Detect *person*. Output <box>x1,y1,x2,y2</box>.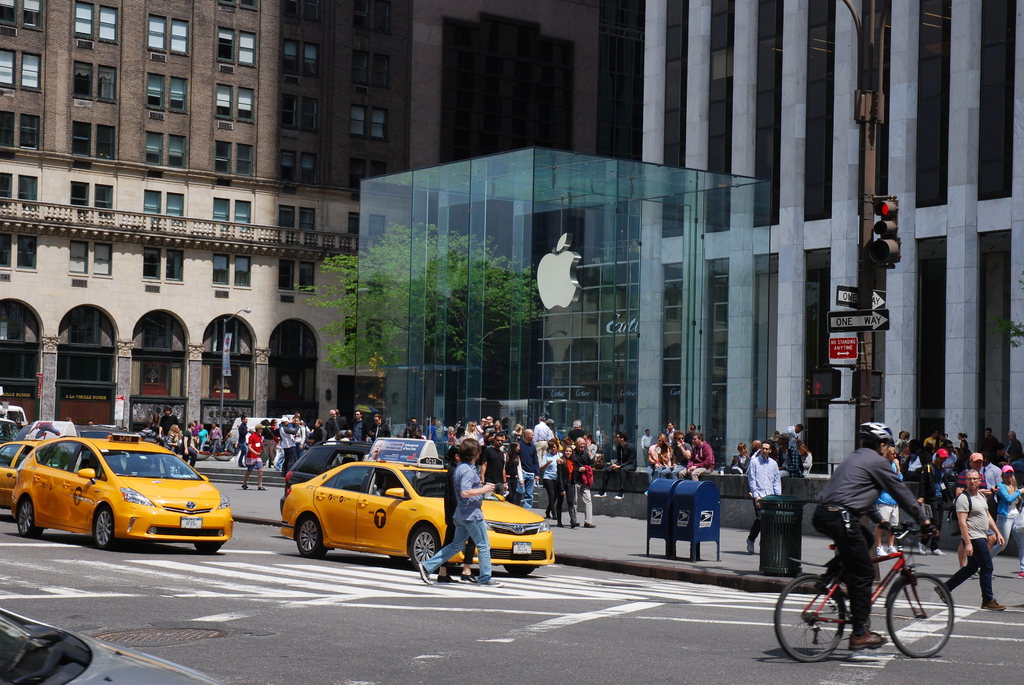
<box>320,418,332,442</box>.
